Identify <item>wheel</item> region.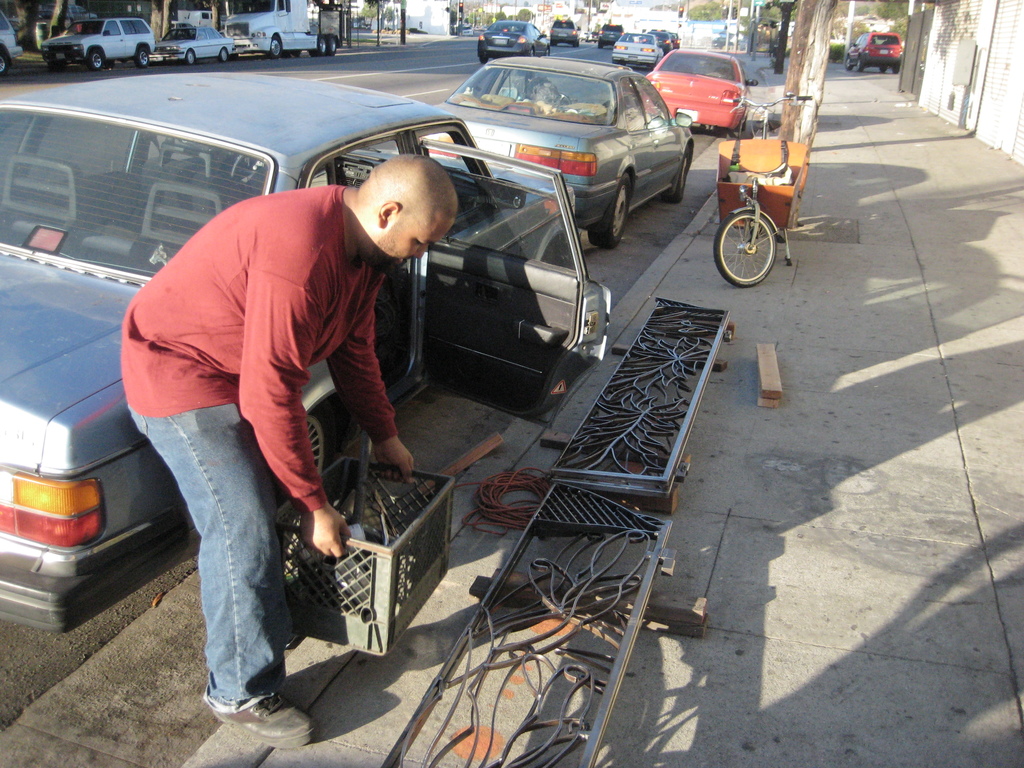
Region: [843, 57, 851, 72].
